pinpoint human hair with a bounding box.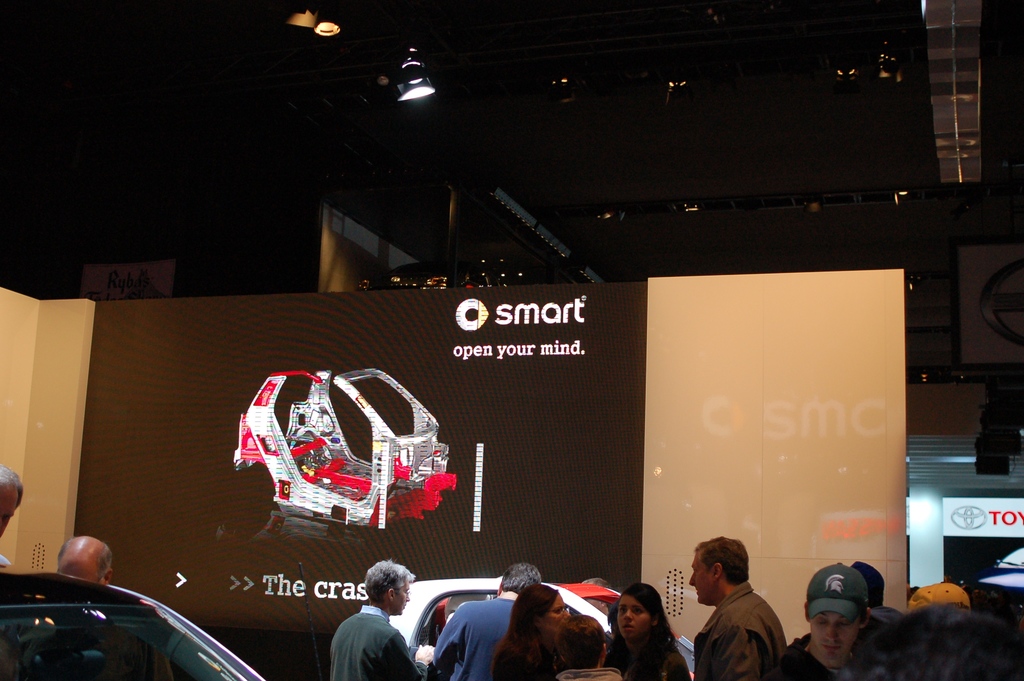
698/536/751/585.
